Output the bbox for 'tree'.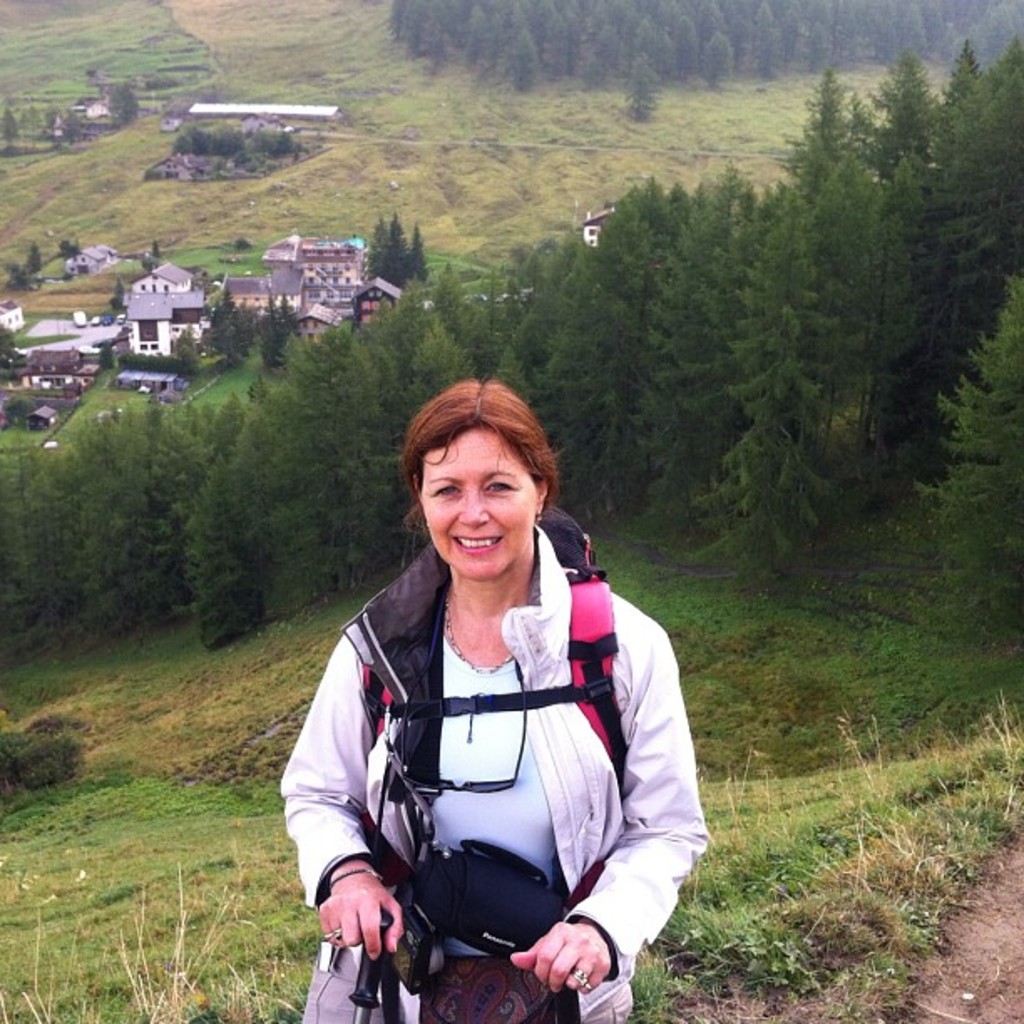
(x1=735, y1=2, x2=780, y2=30).
